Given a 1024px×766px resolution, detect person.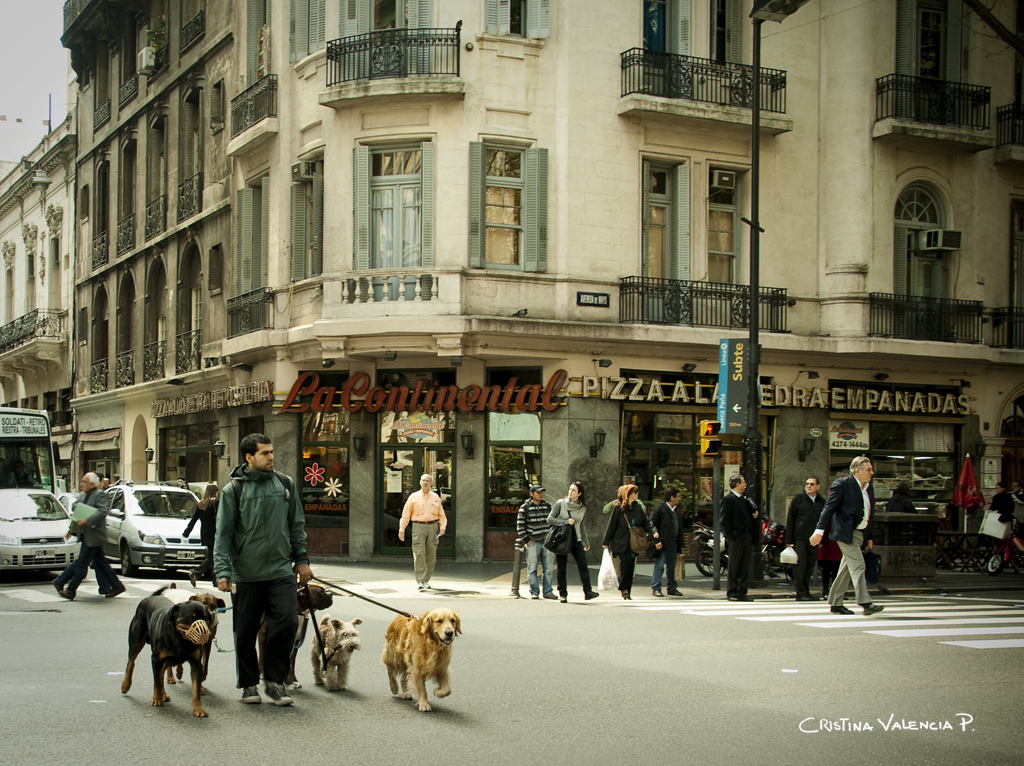
crop(720, 473, 756, 594).
